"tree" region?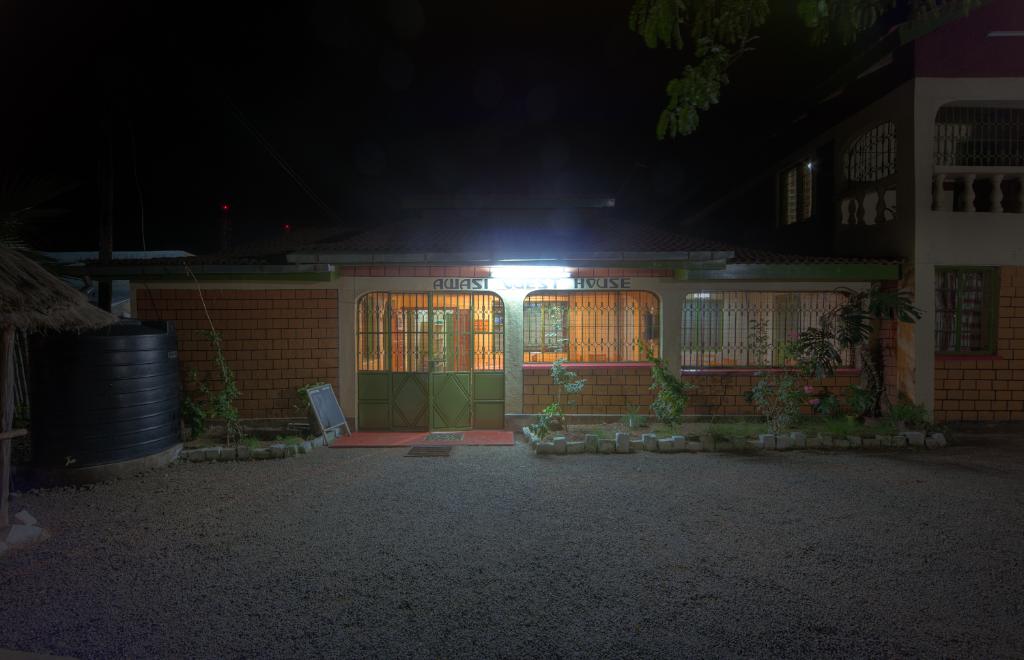
select_region(618, 0, 989, 141)
